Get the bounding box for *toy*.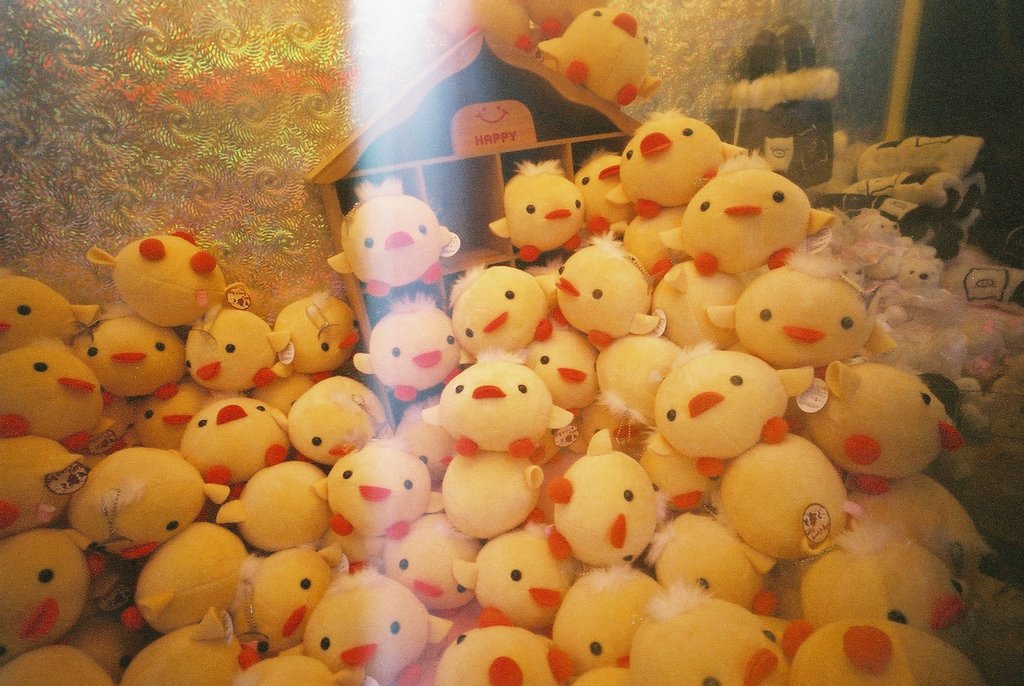
(x1=644, y1=510, x2=787, y2=625).
